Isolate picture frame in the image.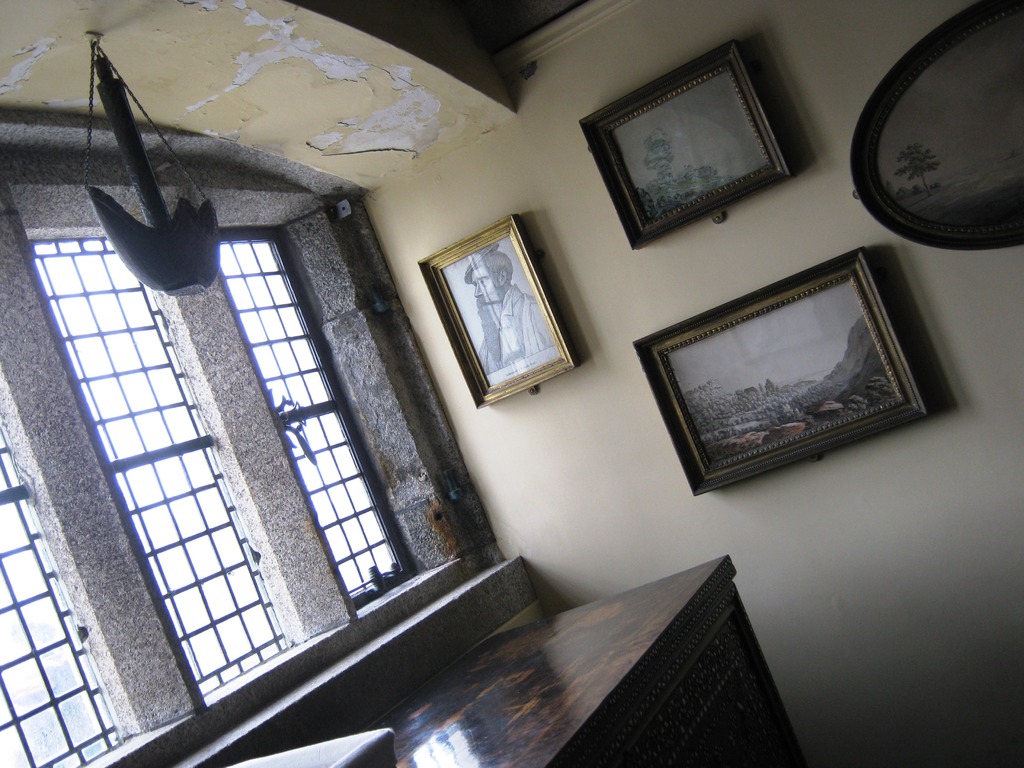
Isolated region: detection(623, 243, 940, 495).
